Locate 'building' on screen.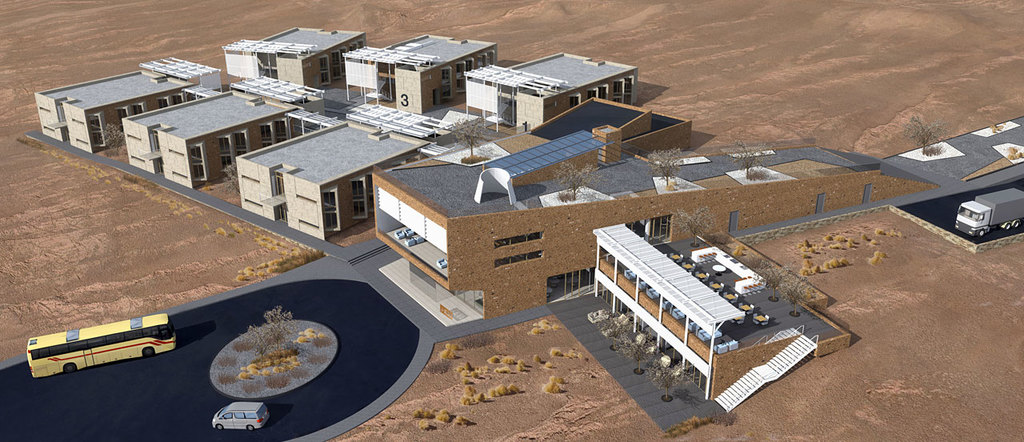
On screen at box=[36, 72, 188, 147].
